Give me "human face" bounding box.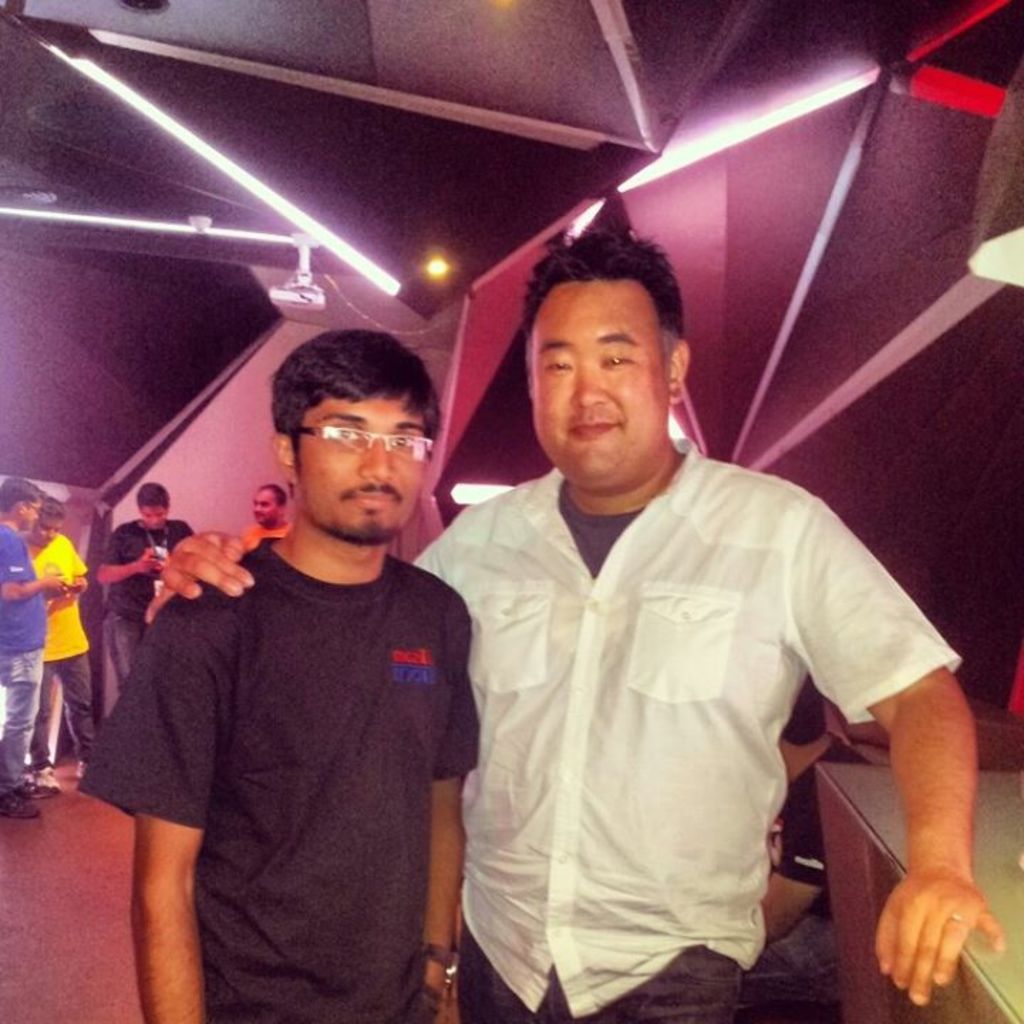
[x1=299, y1=397, x2=424, y2=543].
